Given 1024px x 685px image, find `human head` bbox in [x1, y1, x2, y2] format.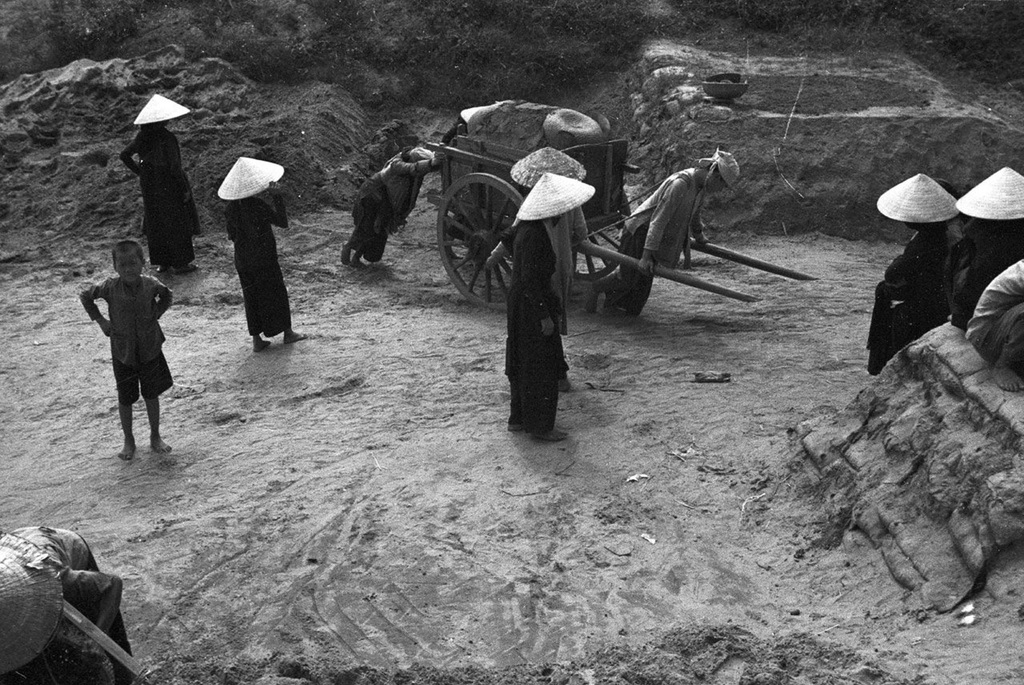
[507, 146, 588, 195].
